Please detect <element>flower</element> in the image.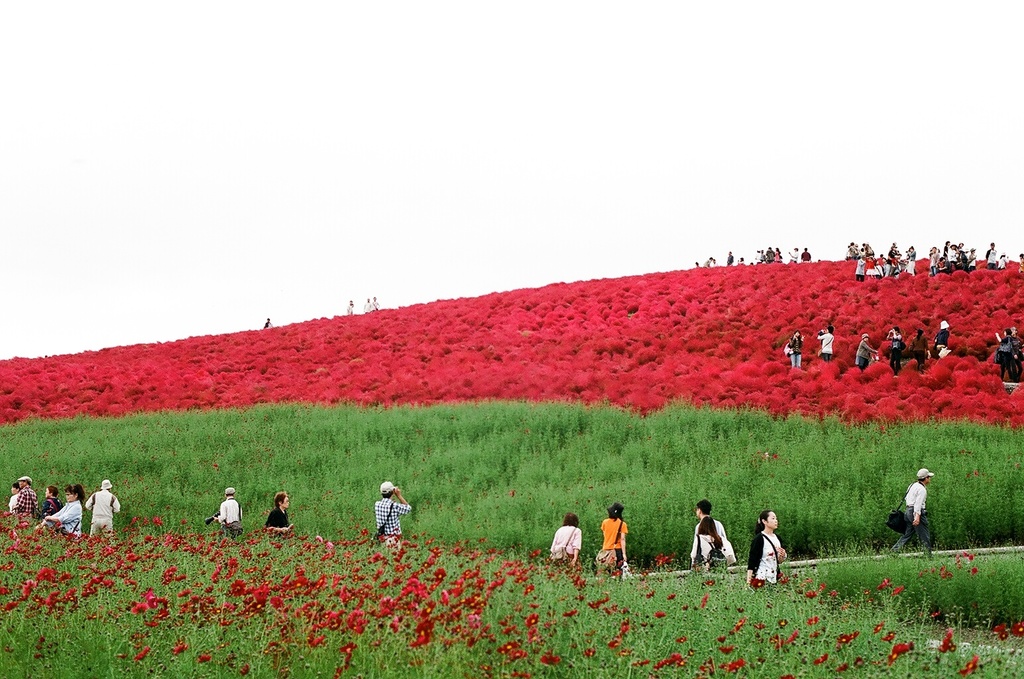
rect(775, 615, 790, 631).
